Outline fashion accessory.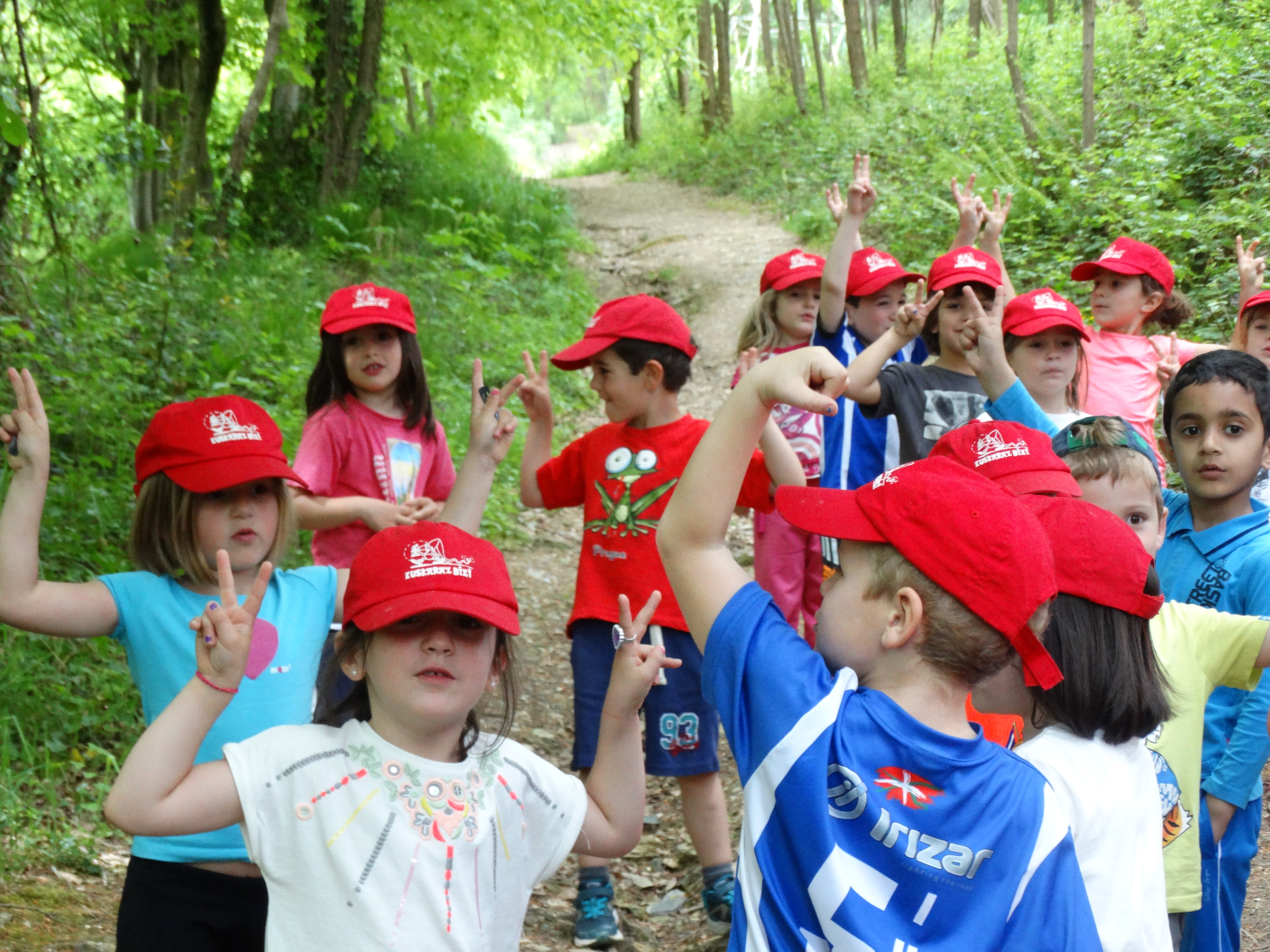
Outline: {"x1": 257, "y1": 101, "x2": 284, "y2": 118}.
